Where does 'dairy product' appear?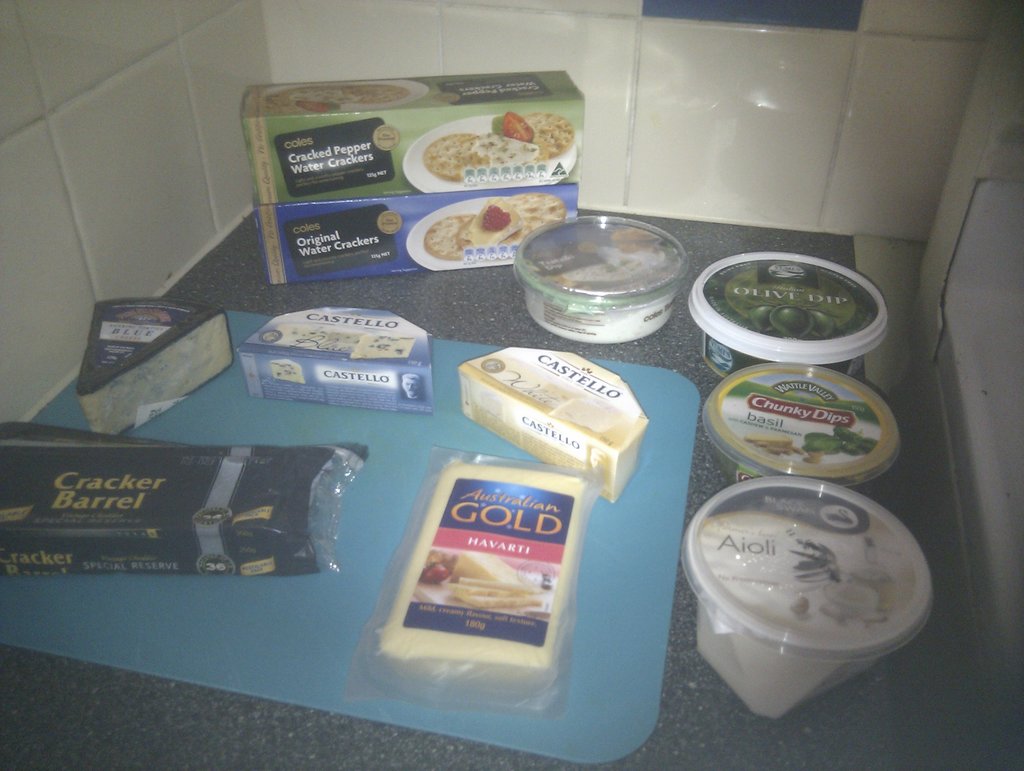
Appears at {"left": 248, "top": 72, "right": 591, "bottom": 186}.
